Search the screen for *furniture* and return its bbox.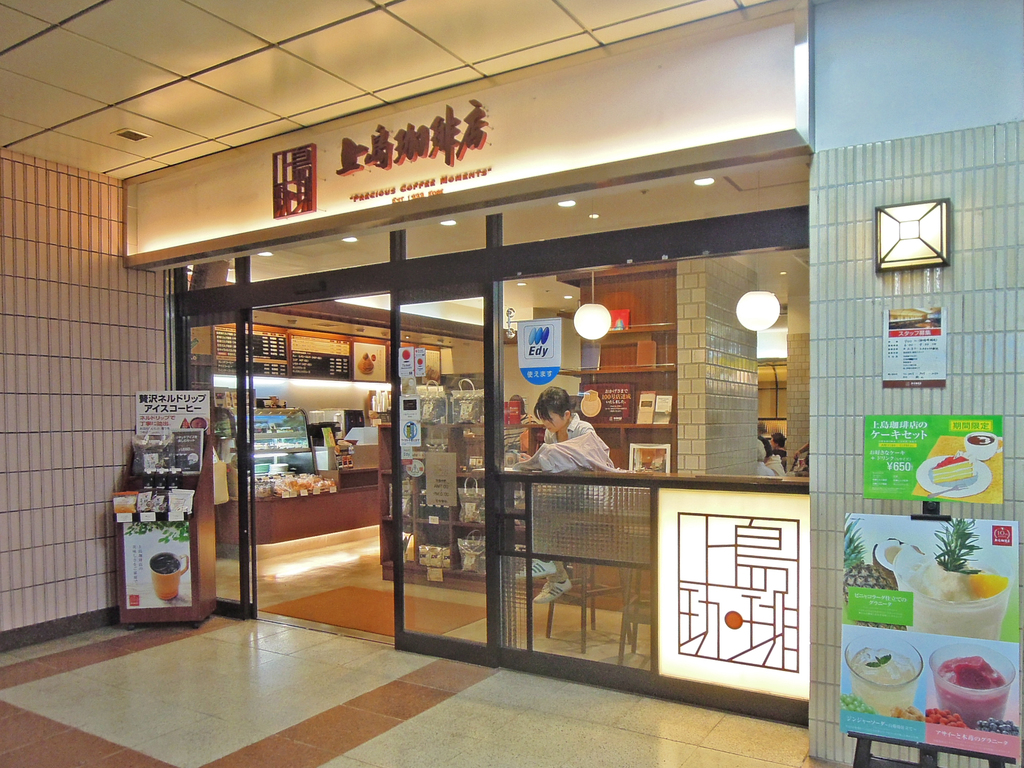
Found: box=[377, 412, 524, 591].
